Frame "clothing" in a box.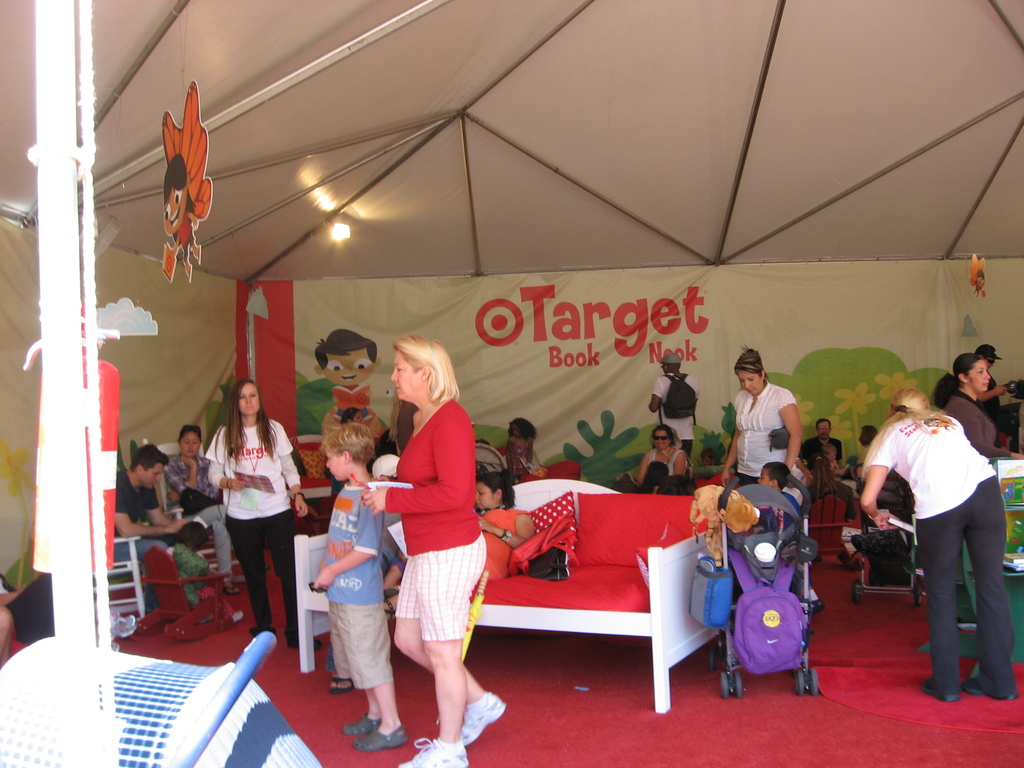
{"left": 324, "top": 508, "right": 401, "bottom": 675}.
